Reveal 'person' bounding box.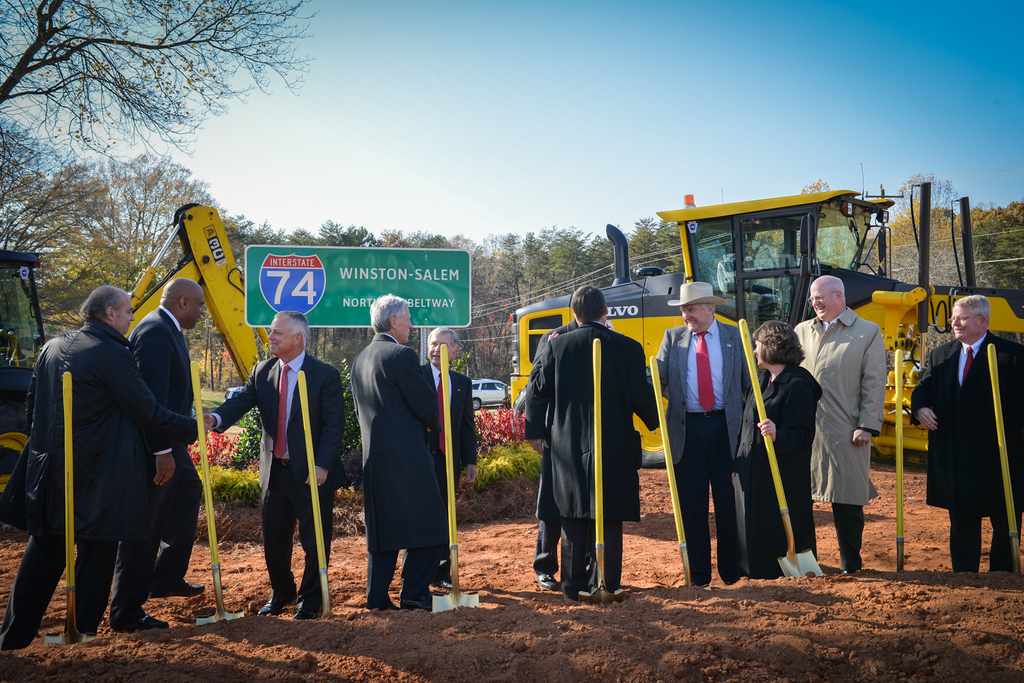
Revealed: [925, 287, 1023, 581].
